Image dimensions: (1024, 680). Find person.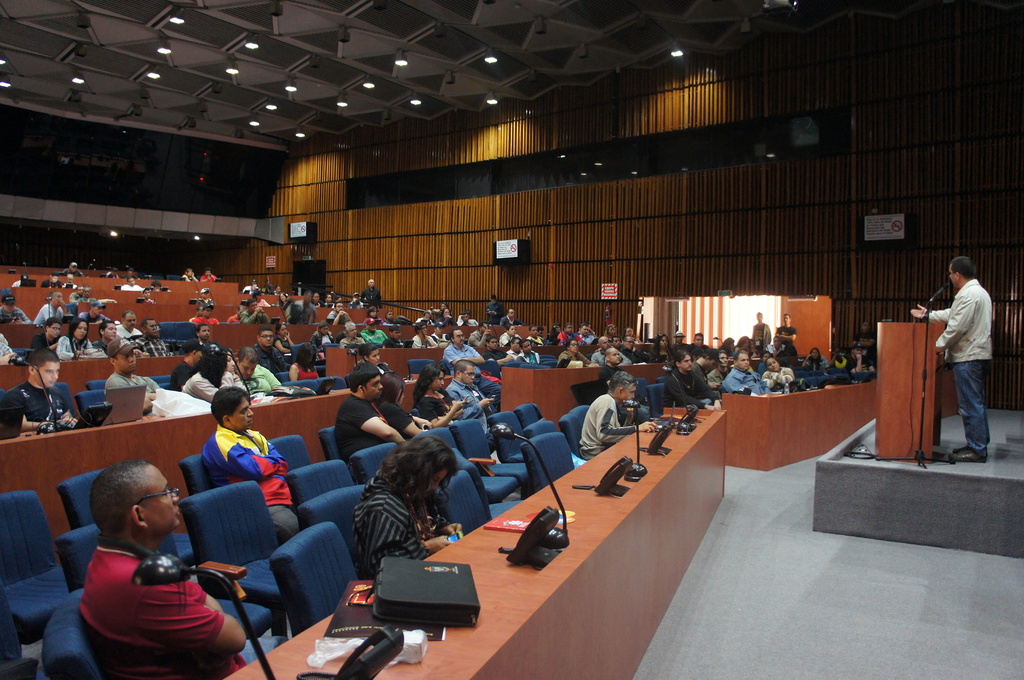
773/315/799/356.
